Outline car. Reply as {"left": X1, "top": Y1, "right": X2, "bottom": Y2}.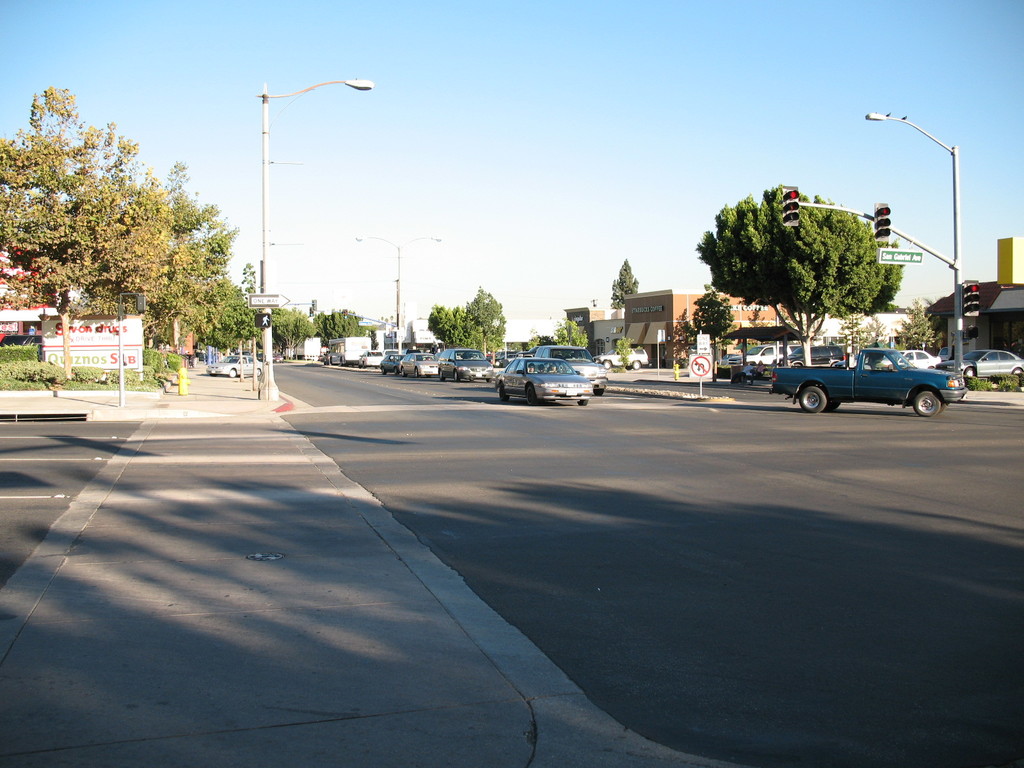
{"left": 490, "top": 358, "right": 593, "bottom": 410}.
